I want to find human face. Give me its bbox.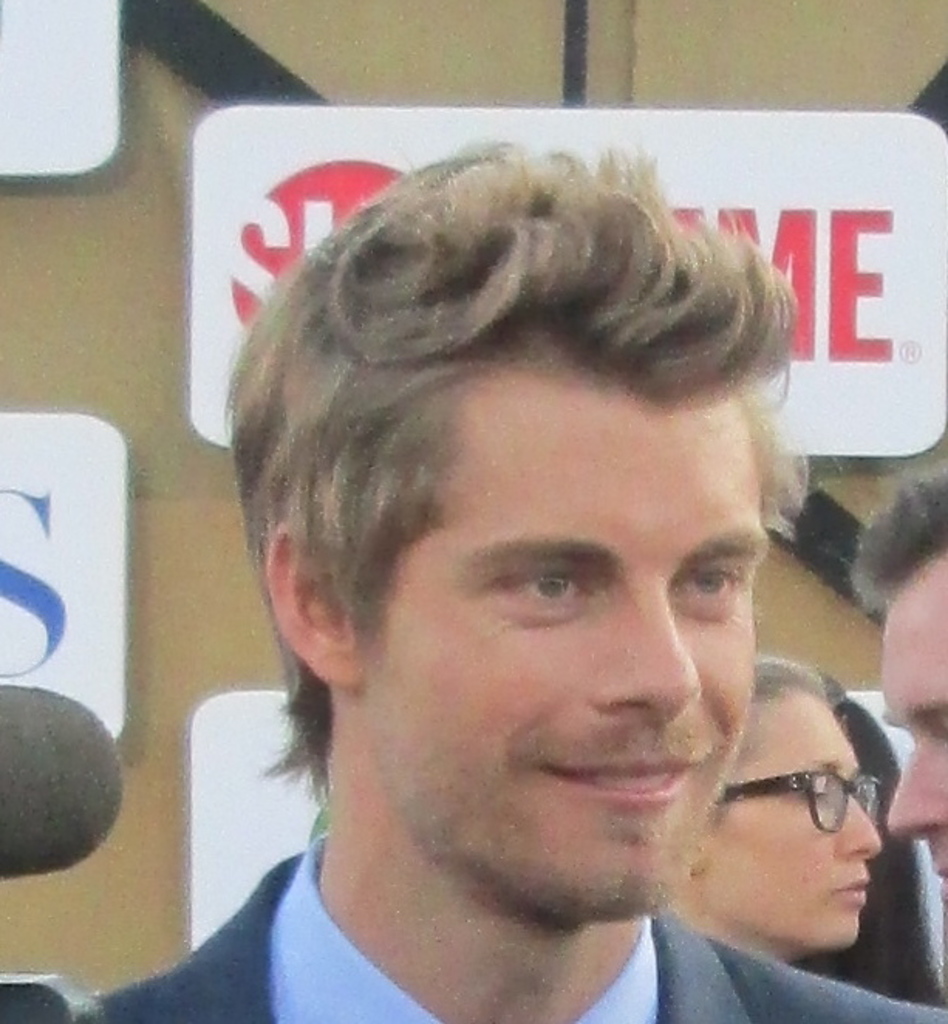
[x1=362, y1=367, x2=775, y2=917].
